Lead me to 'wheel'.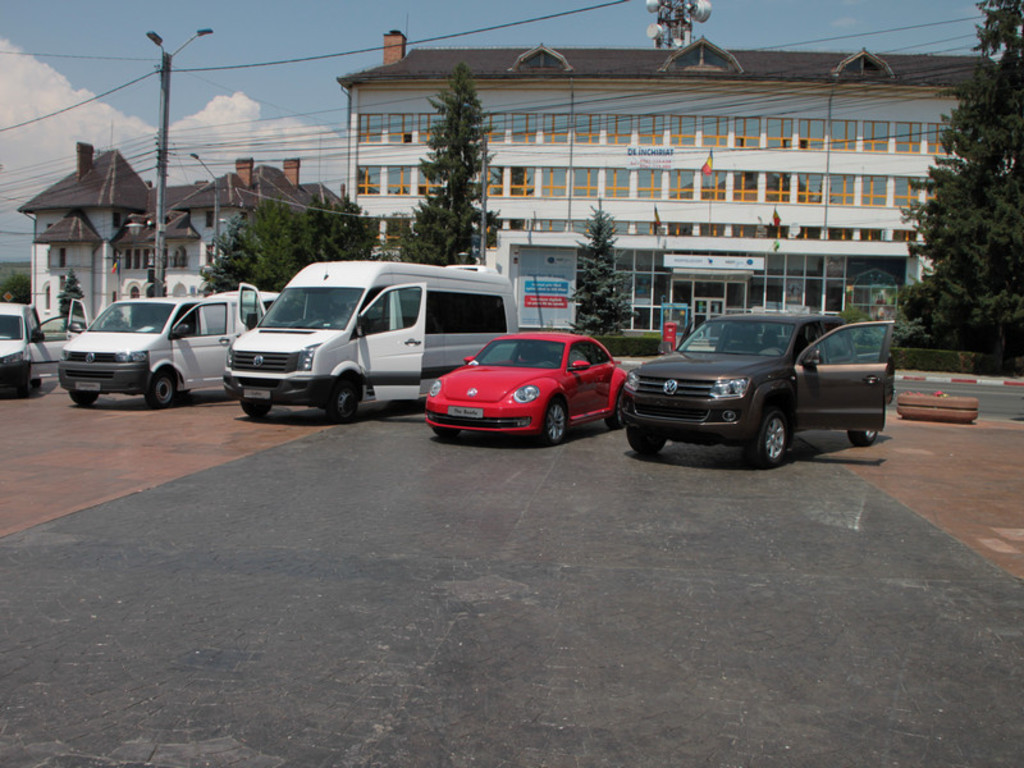
Lead to (242, 398, 273, 417).
